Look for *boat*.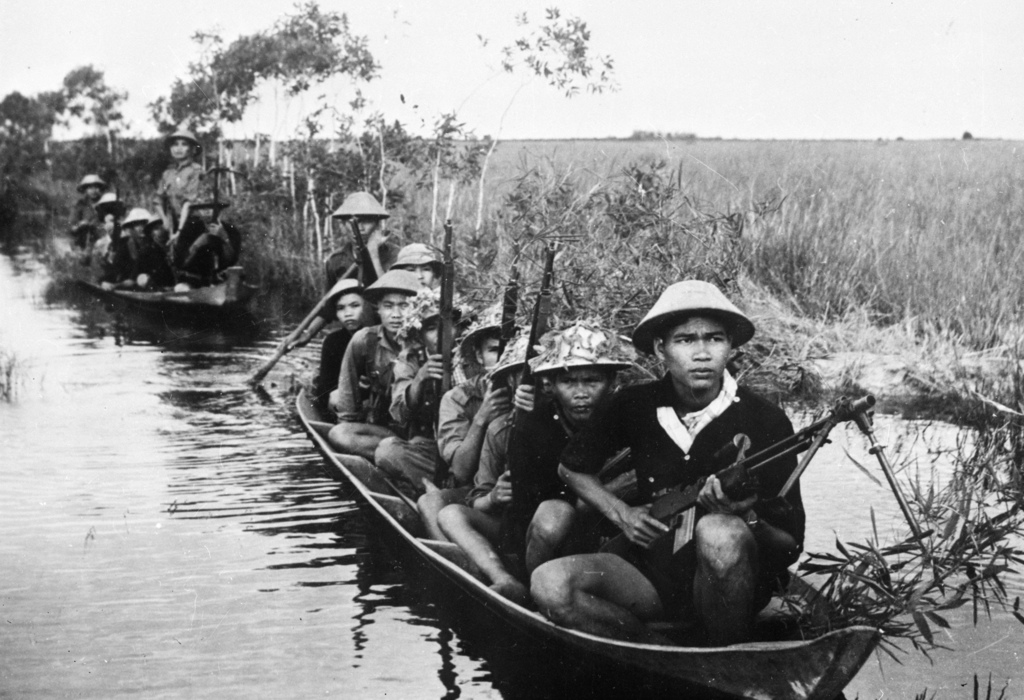
Found: bbox(268, 268, 881, 699).
